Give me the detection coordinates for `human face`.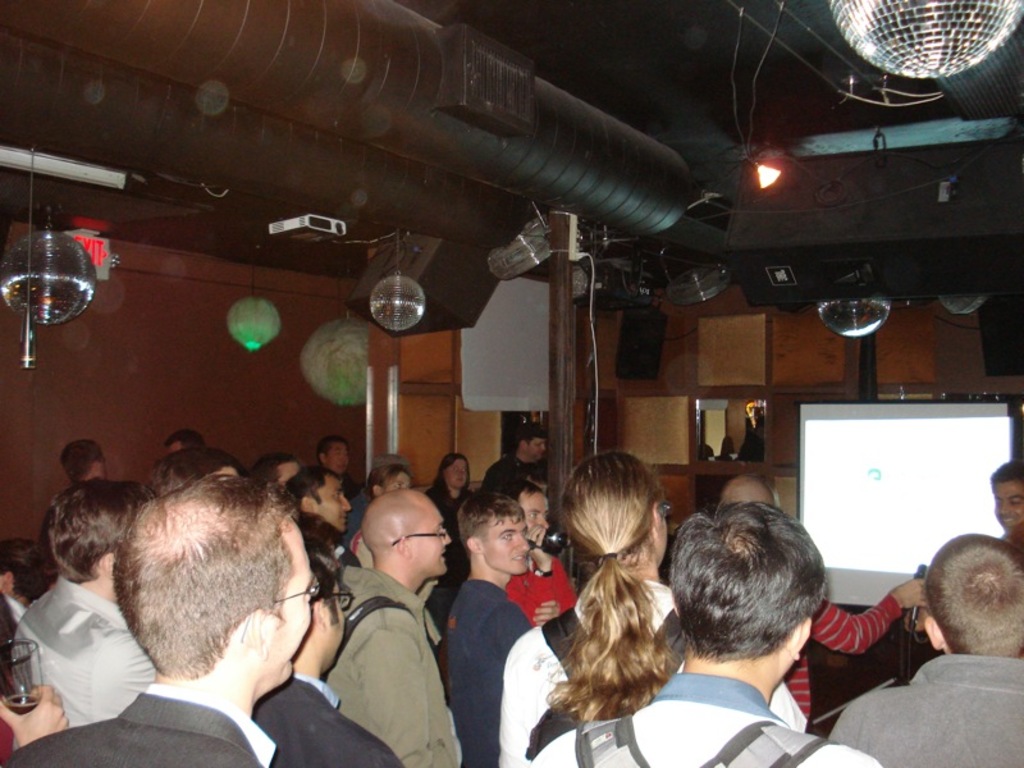
{"x1": 312, "y1": 476, "x2": 351, "y2": 531}.
